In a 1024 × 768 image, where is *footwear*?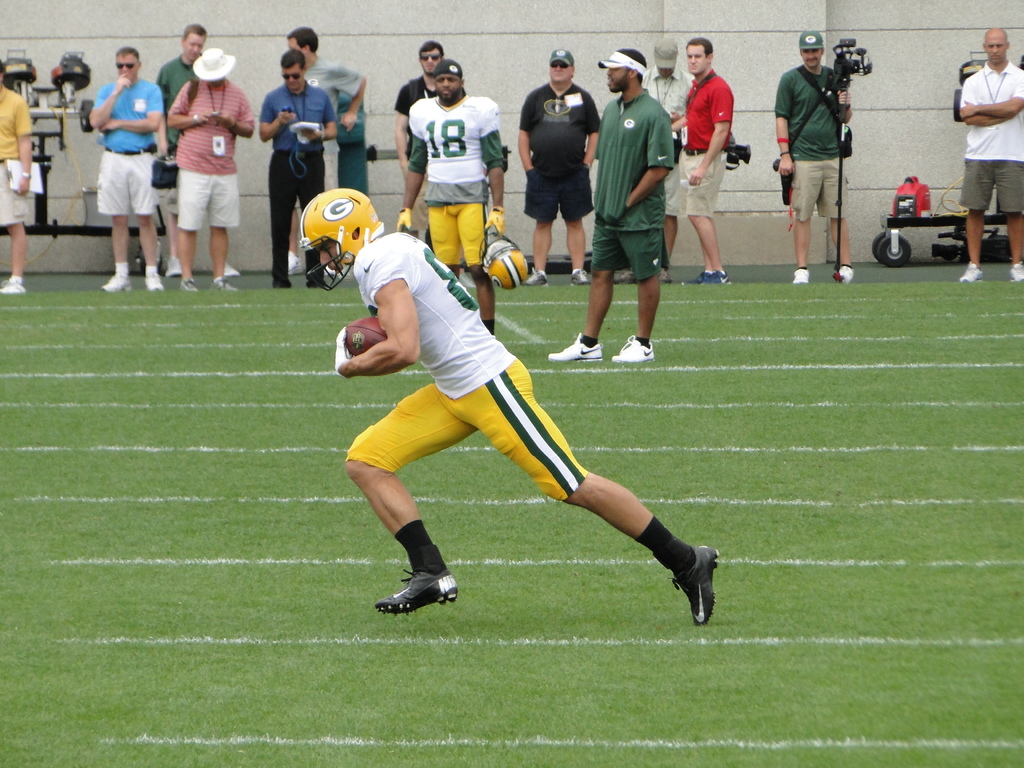
(0,269,27,295).
